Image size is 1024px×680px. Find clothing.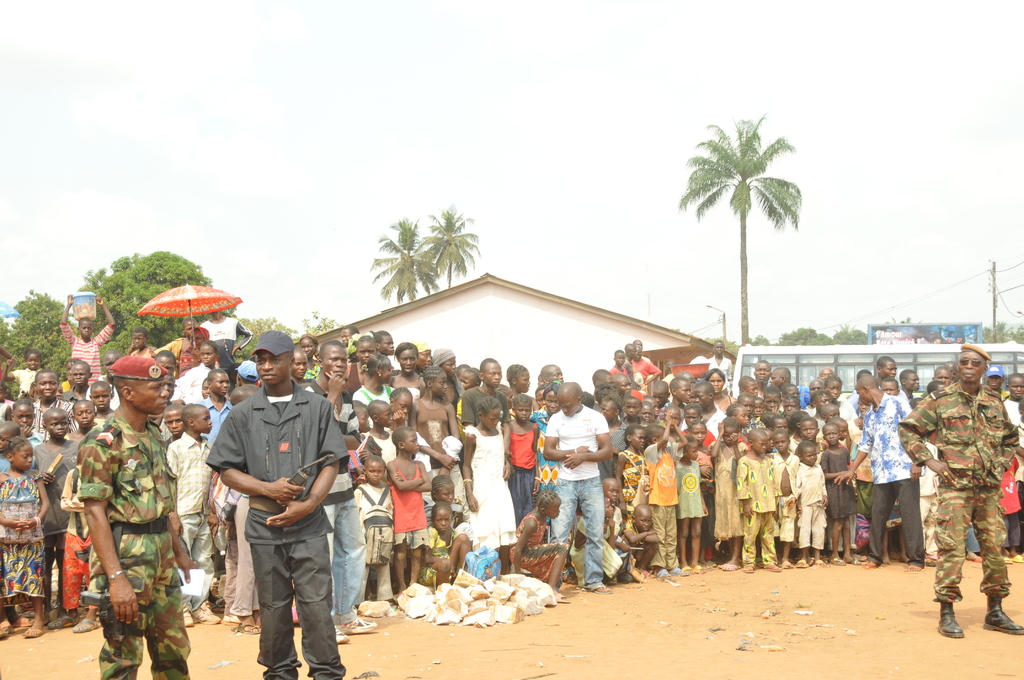
[638, 437, 680, 560].
